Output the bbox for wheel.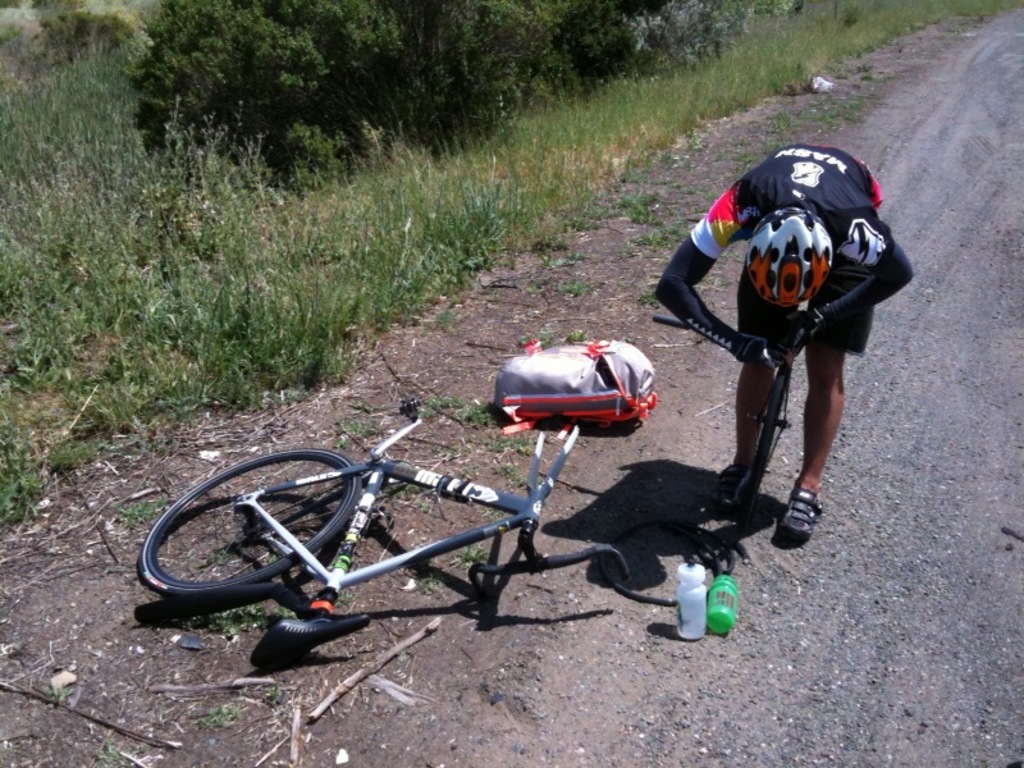
locate(145, 461, 372, 625).
